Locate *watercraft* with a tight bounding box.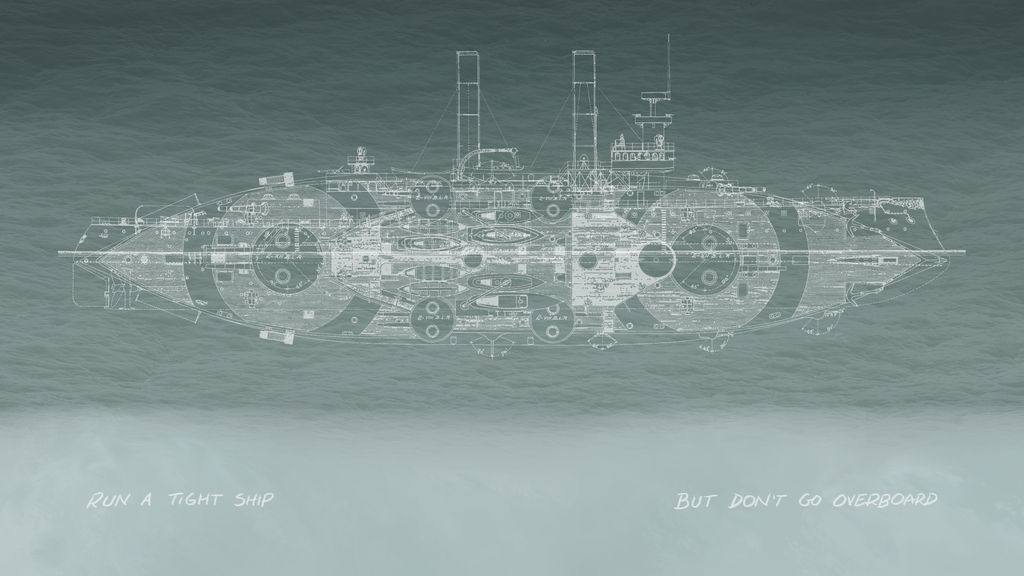
72,104,987,346.
